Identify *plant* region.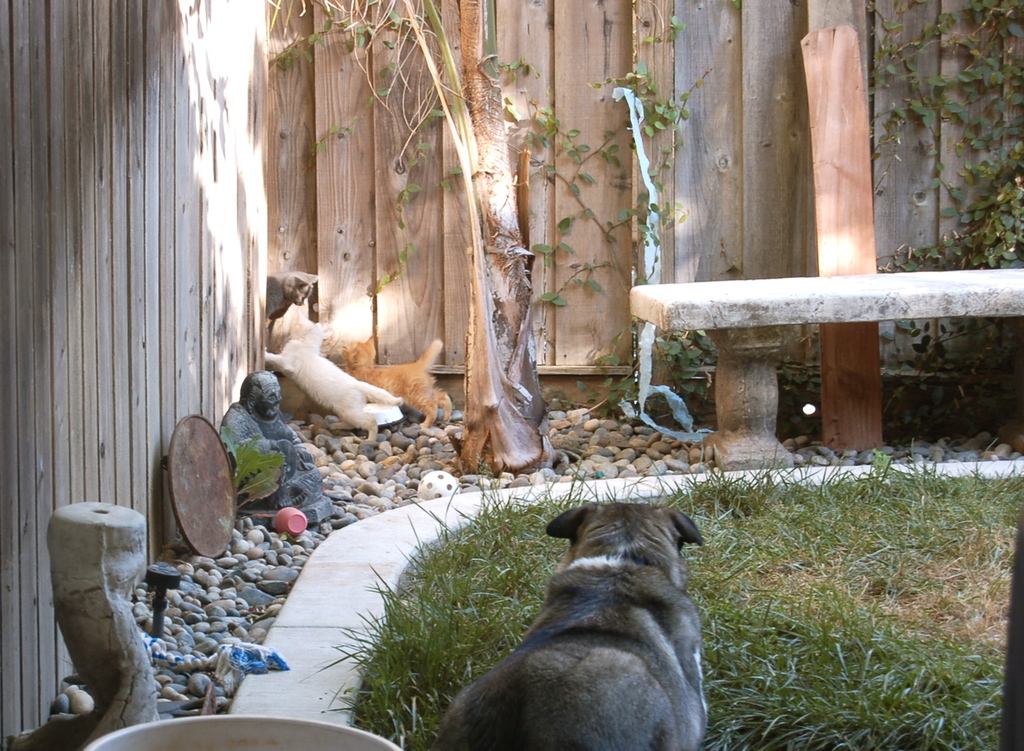
Region: (x1=245, y1=2, x2=839, y2=445).
